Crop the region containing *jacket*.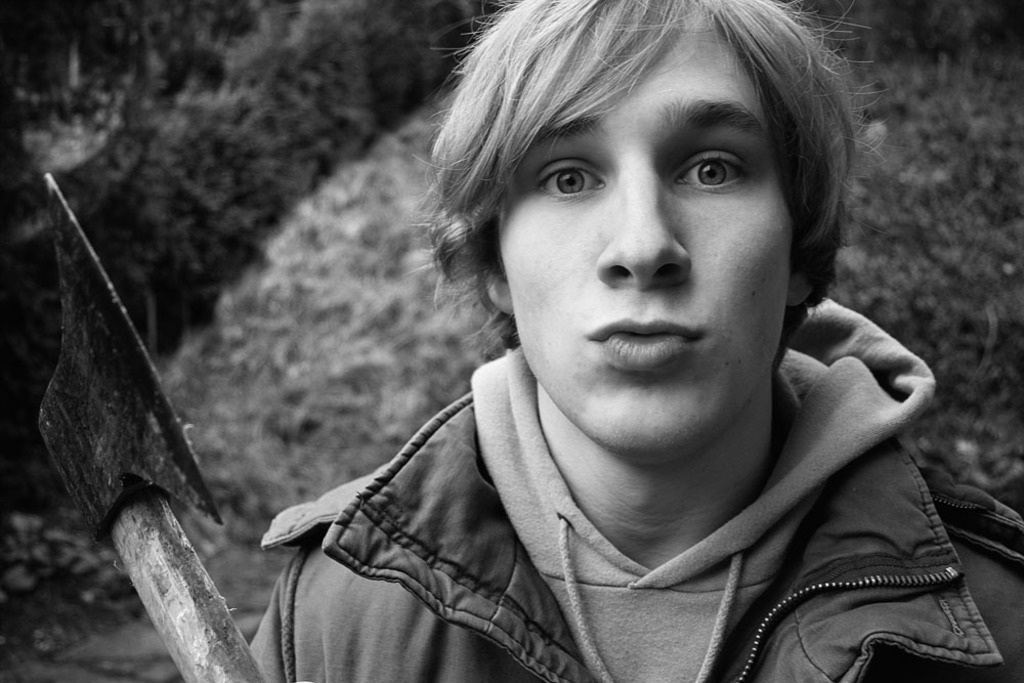
Crop region: [x1=370, y1=323, x2=978, y2=682].
